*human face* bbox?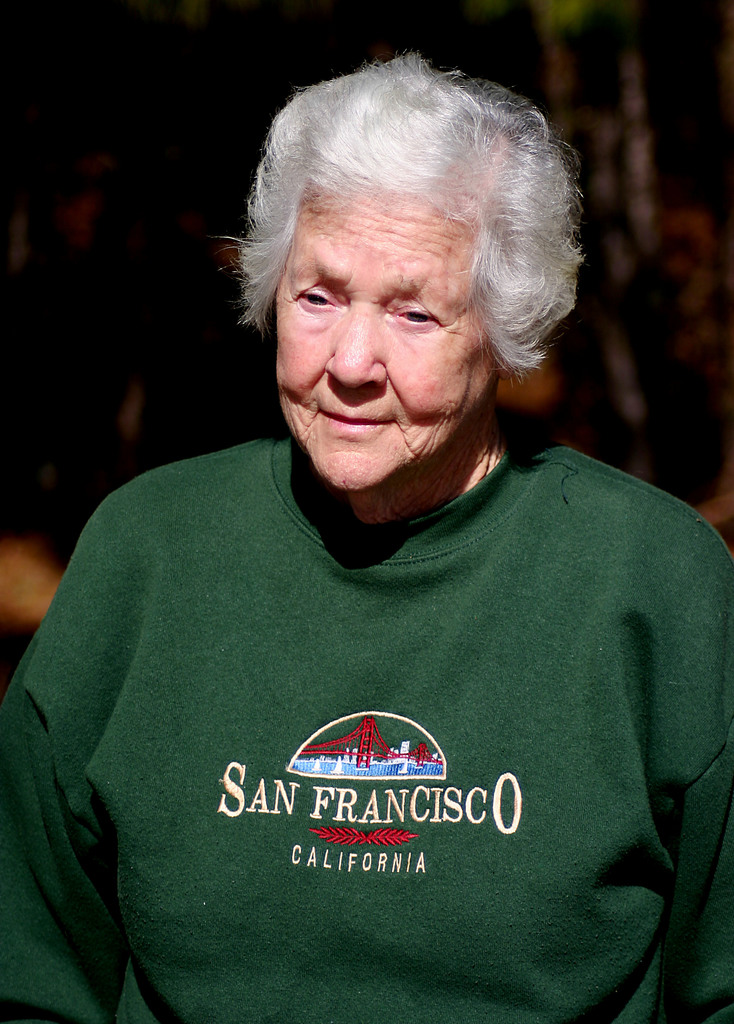
rect(275, 180, 497, 483)
